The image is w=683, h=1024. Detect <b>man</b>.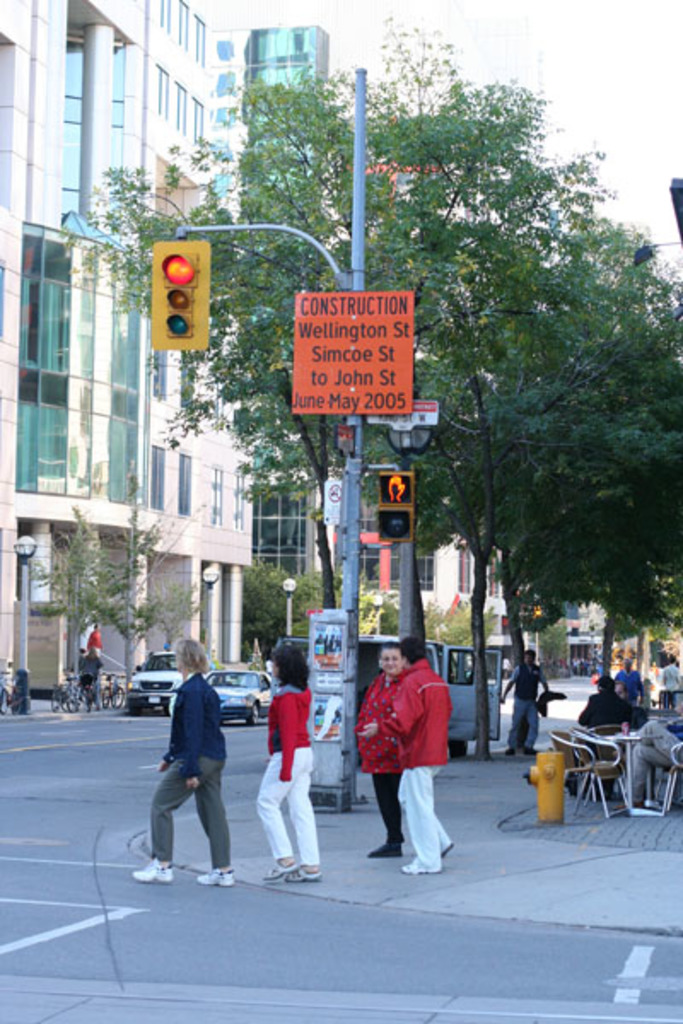
Detection: detection(500, 647, 550, 754).
